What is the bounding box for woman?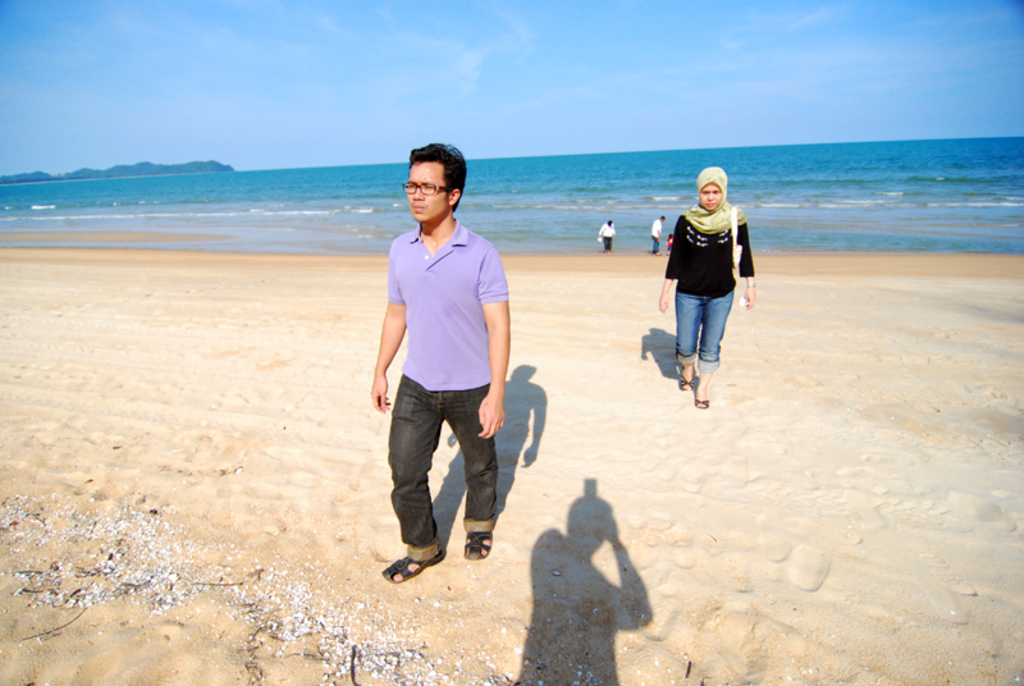
(x1=649, y1=169, x2=754, y2=419).
